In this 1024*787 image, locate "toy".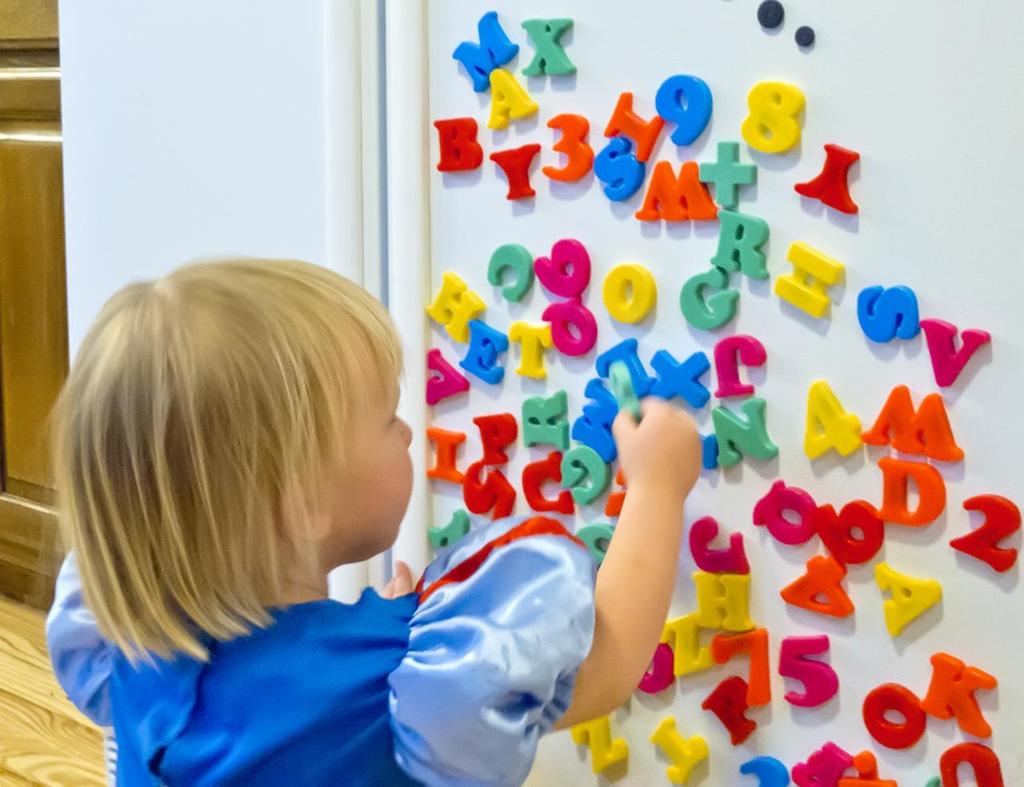
Bounding box: pyautogui.locateOnScreen(776, 633, 839, 706).
